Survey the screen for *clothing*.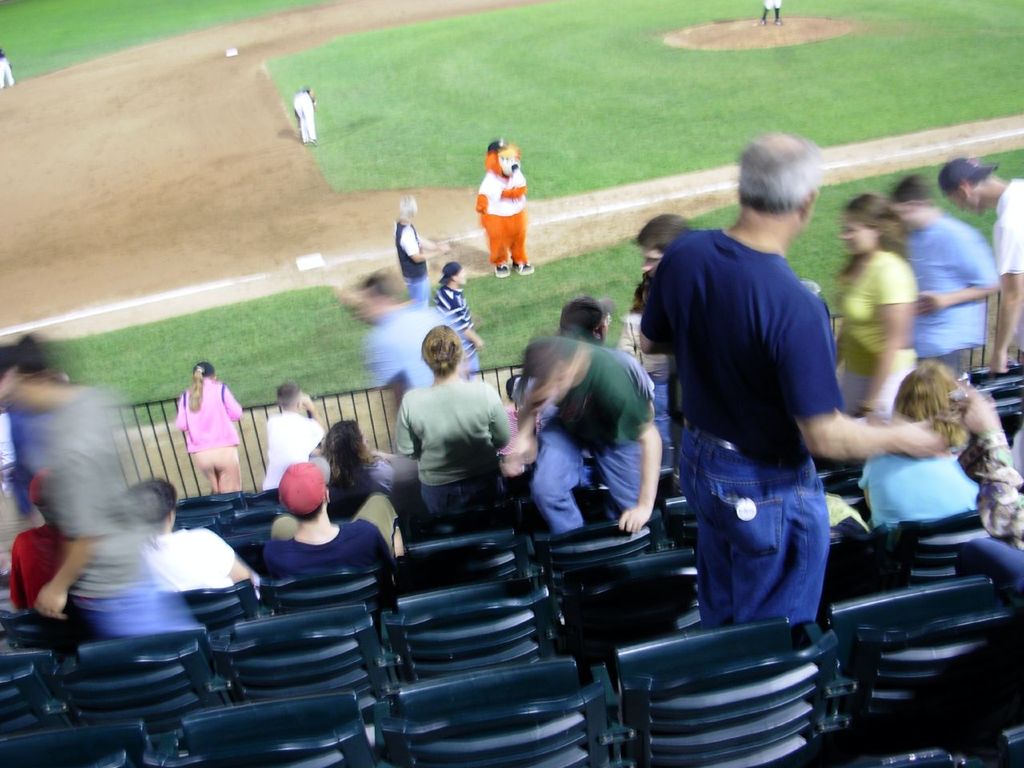
Survey found: 634, 218, 854, 626.
